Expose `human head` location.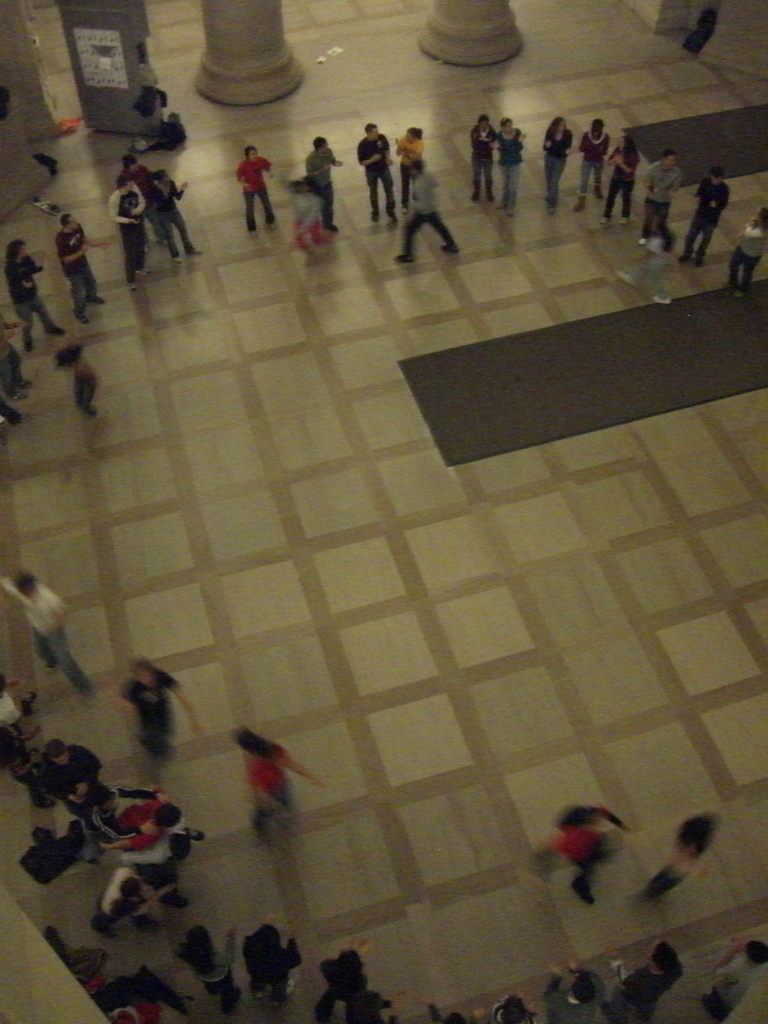
Exposed at (x1=480, y1=118, x2=490, y2=130).
